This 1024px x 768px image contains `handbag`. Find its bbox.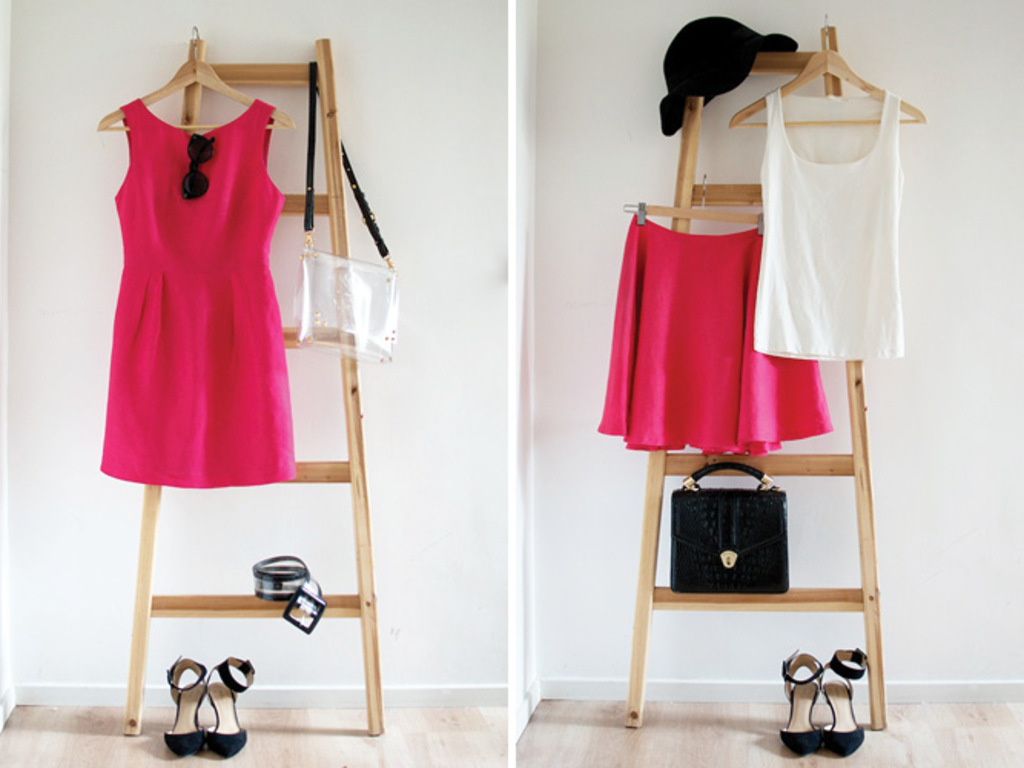
box=[666, 461, 786, 596].
